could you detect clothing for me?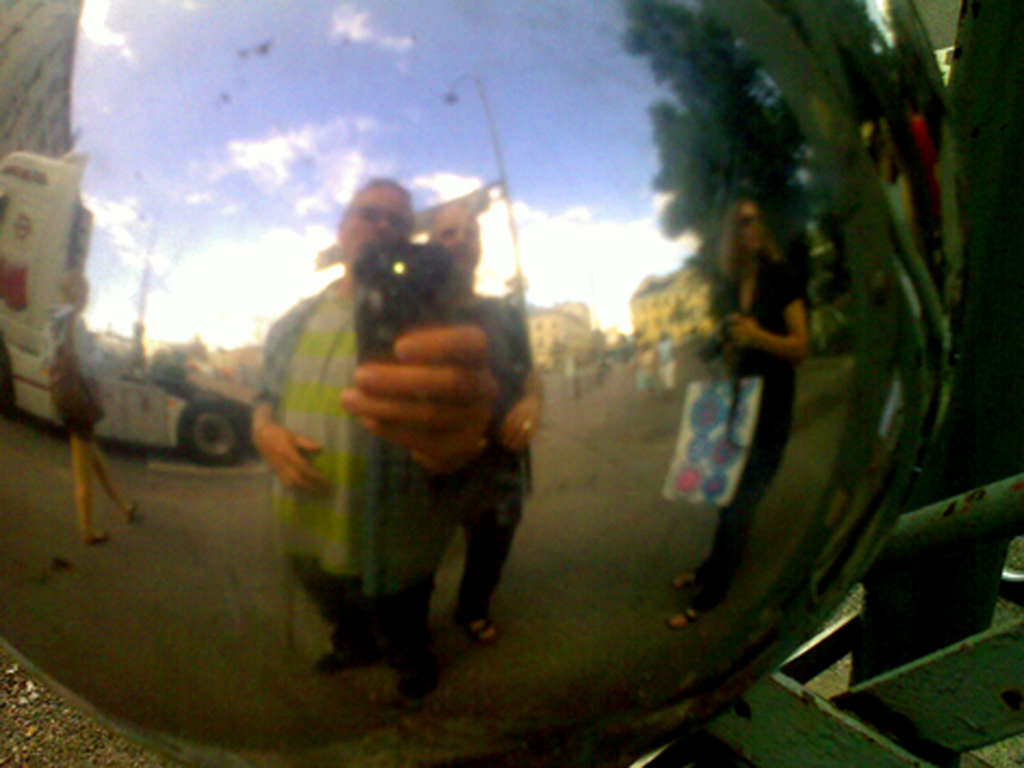
Detection result: 41 297 133 540.
